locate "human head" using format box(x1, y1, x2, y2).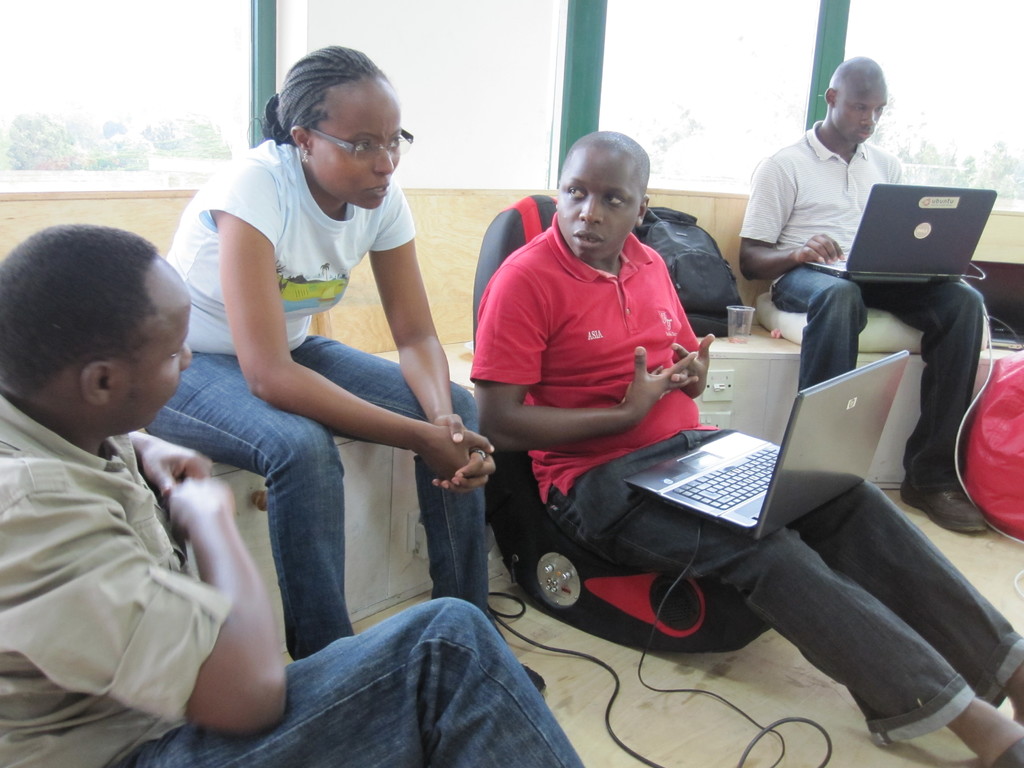
box(825, 50, 893, 145).
